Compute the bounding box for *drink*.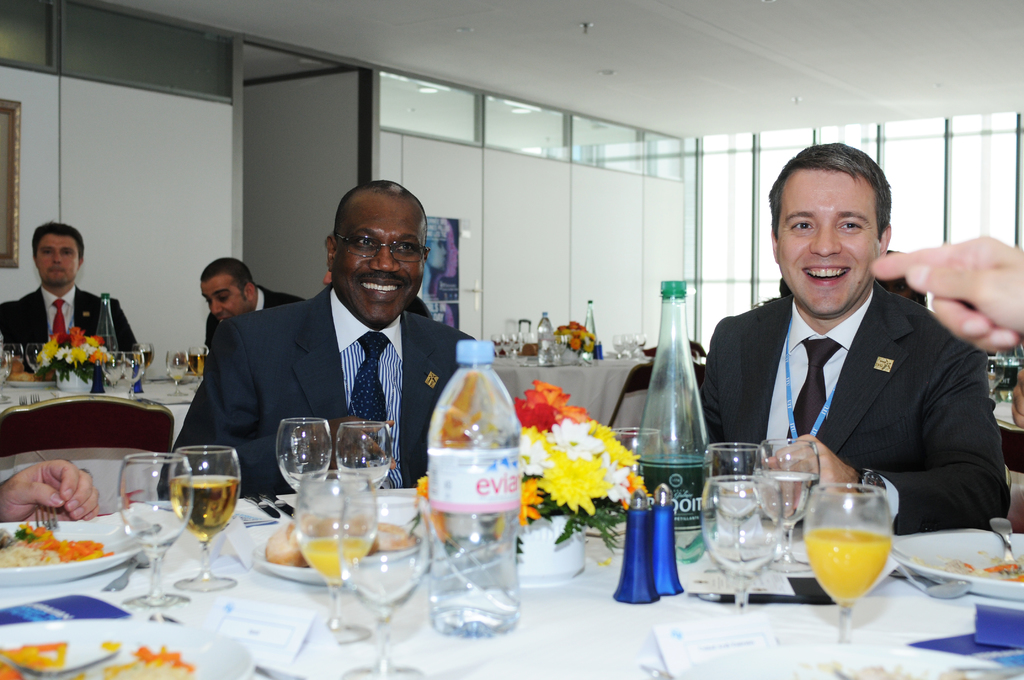
{"left": 177, "top": 479, "right": 238, "bottom": 549}.
